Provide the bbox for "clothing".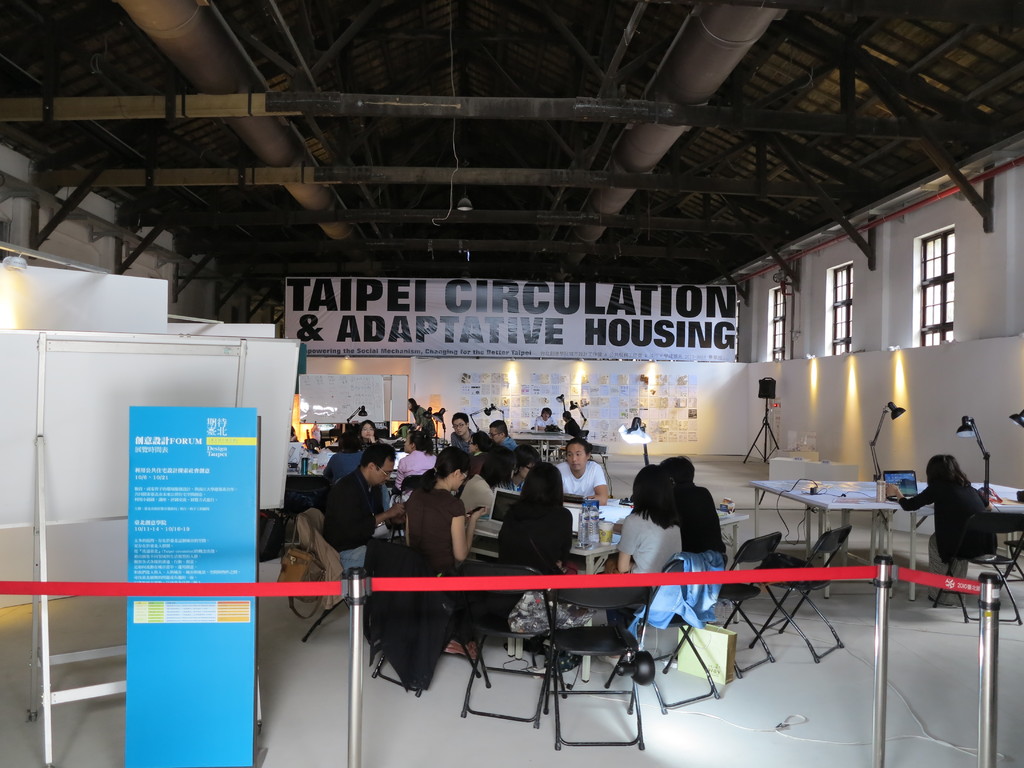
[x1=365, y1=439, x2=380, y2=442].
